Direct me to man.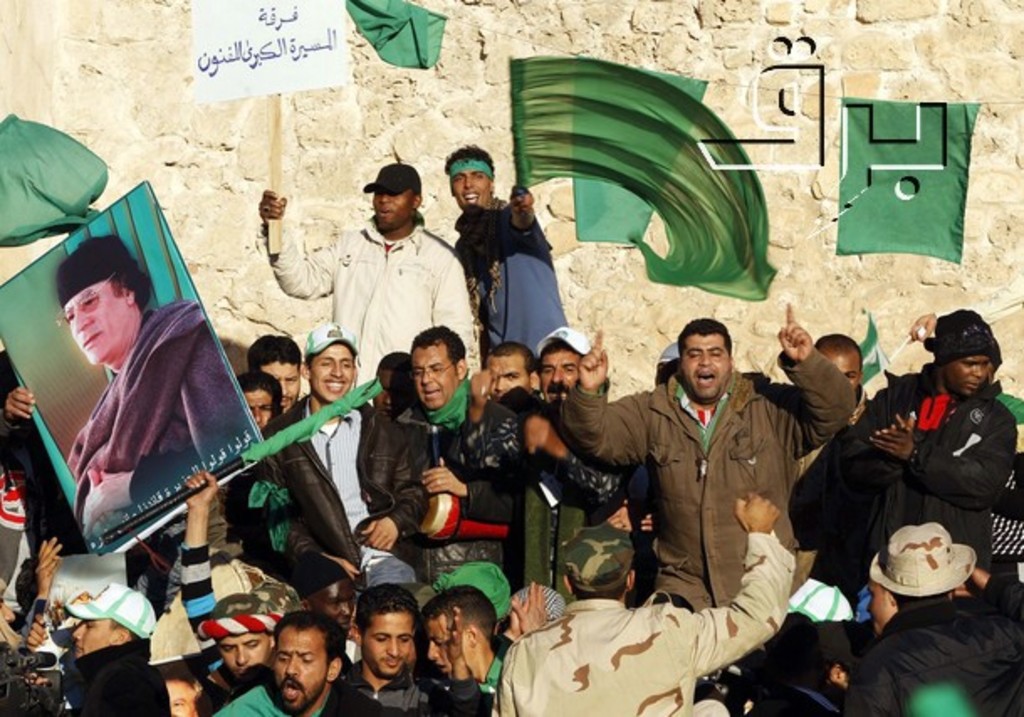
Direction: 67,235,248,539.
